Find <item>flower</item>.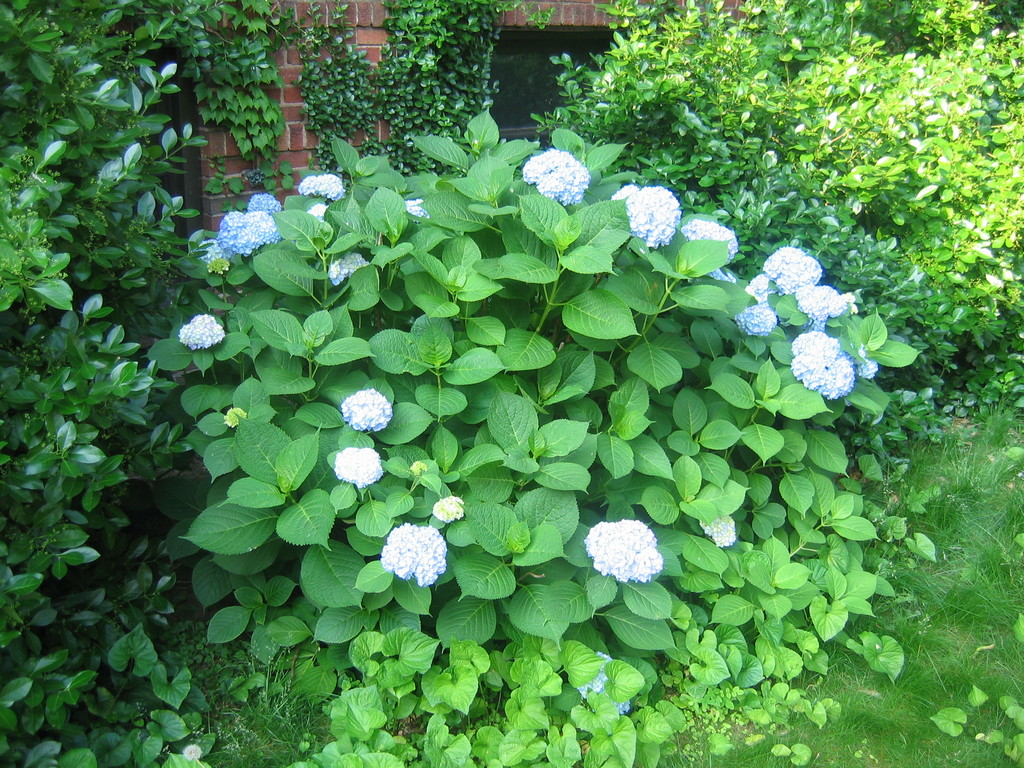
332 444 382 488.
